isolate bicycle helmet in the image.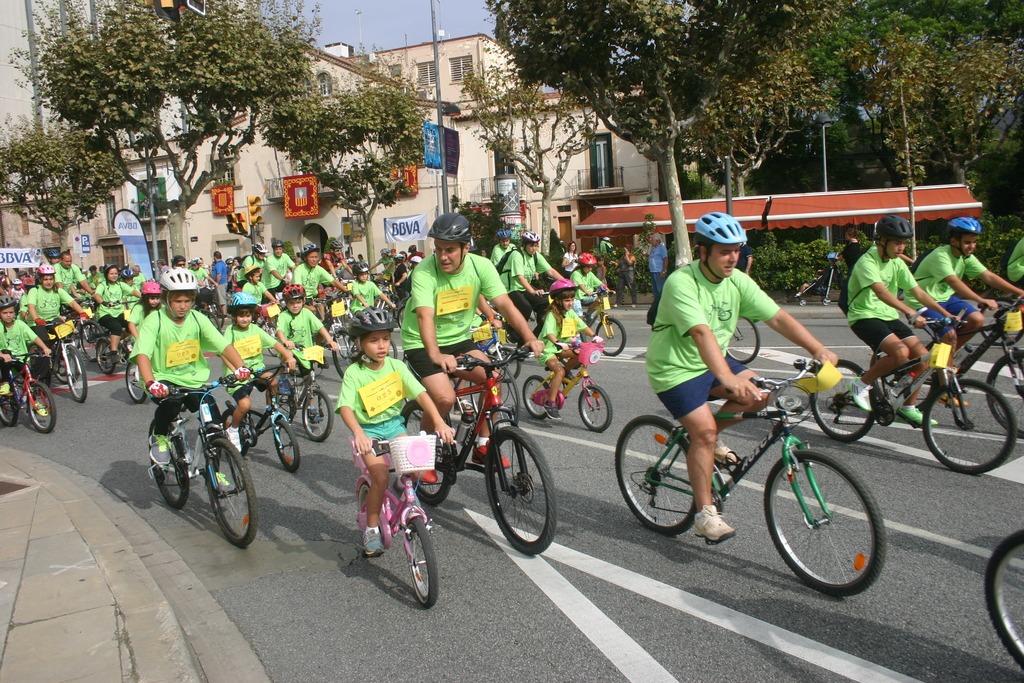
Isolated region: bbox=[0, 292, 18, 333].
